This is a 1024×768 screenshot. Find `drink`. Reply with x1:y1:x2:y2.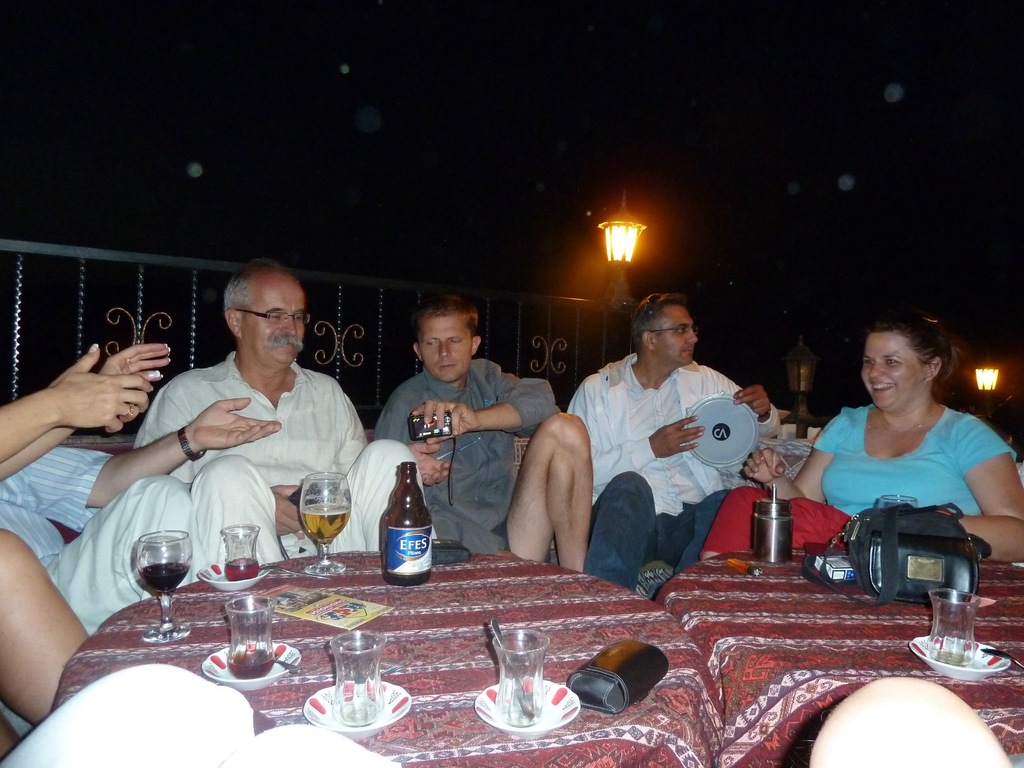
297:474:349:569.
